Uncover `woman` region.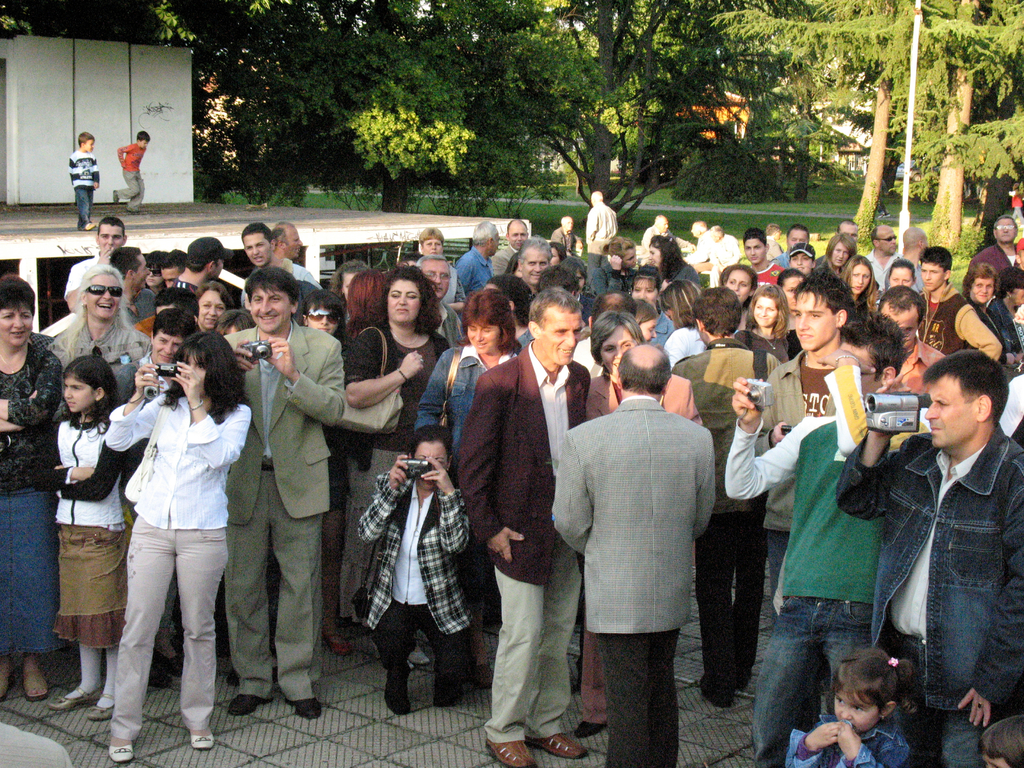
Uncovered: rect(992, 264, 1023, 347).
